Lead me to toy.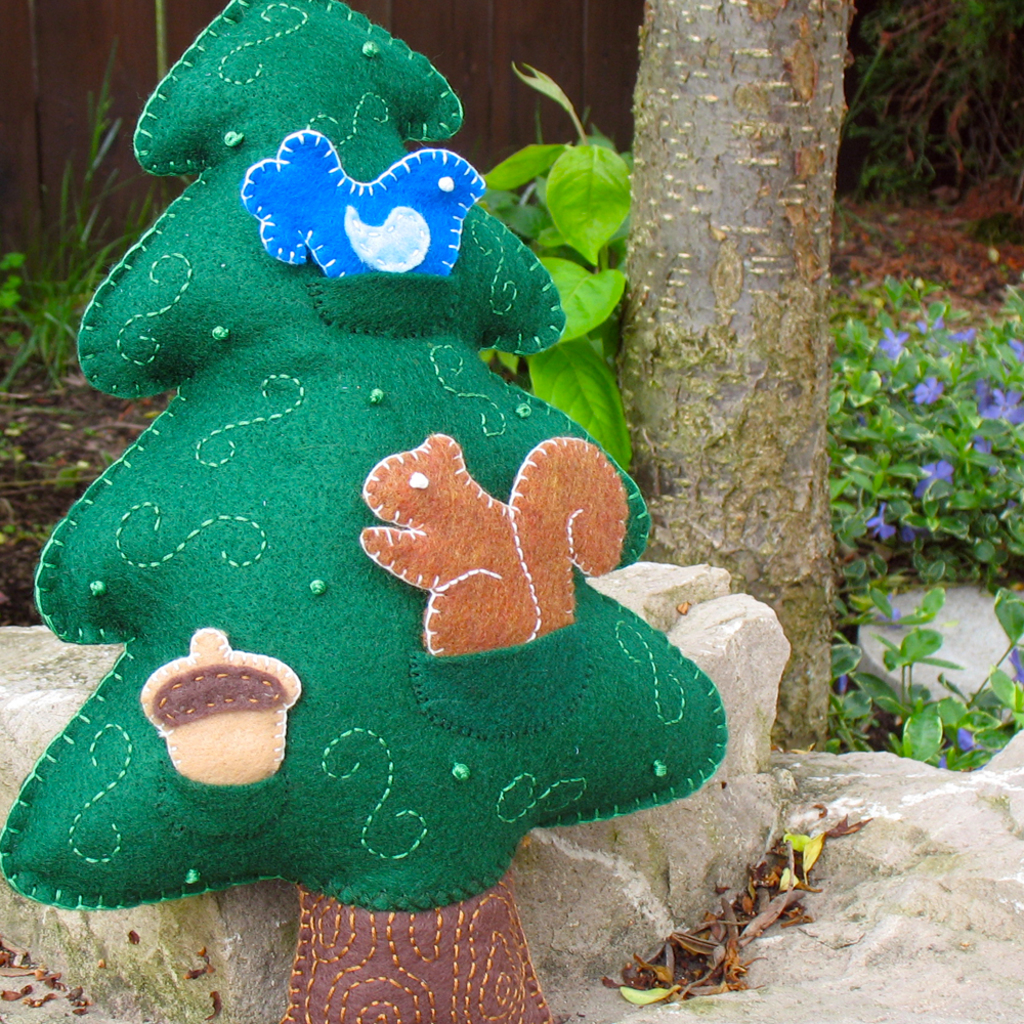
Lead to Rect(132, 621, 312, 807).
